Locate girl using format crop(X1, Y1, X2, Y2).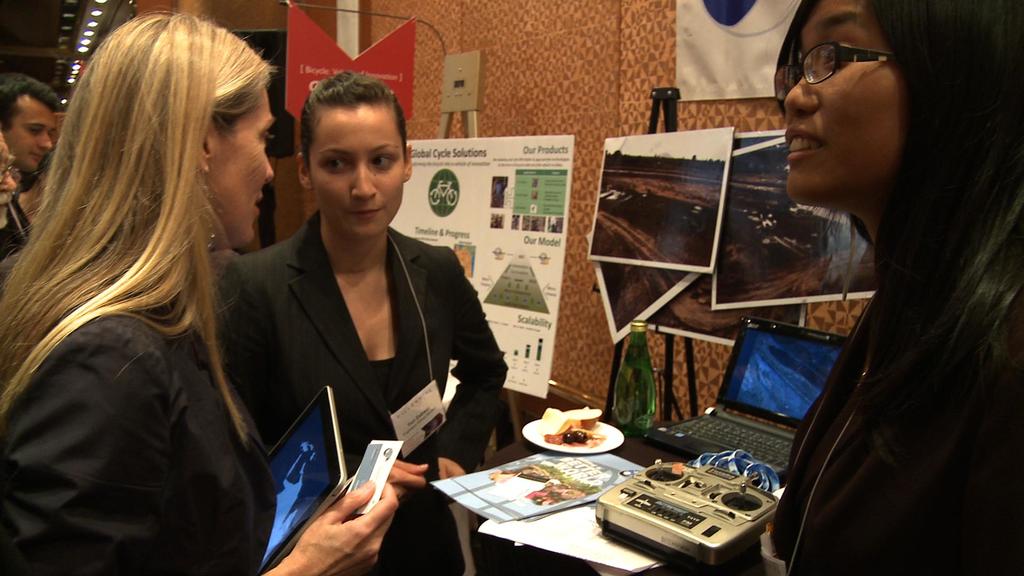
crop(773, 0, 1023, 575).
